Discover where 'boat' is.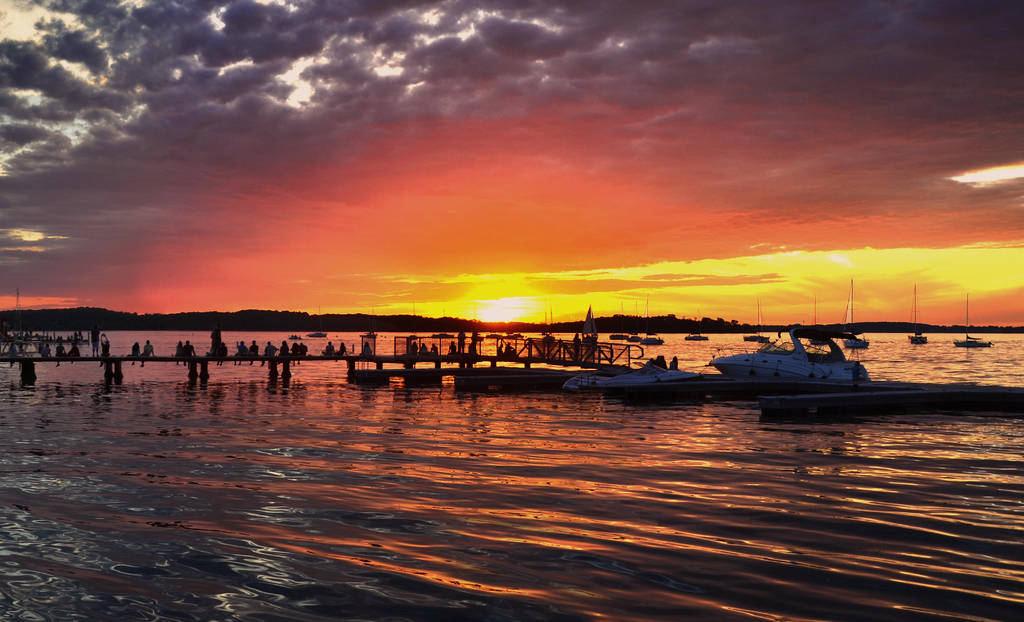
Discovered at 952,290,1000,352.
